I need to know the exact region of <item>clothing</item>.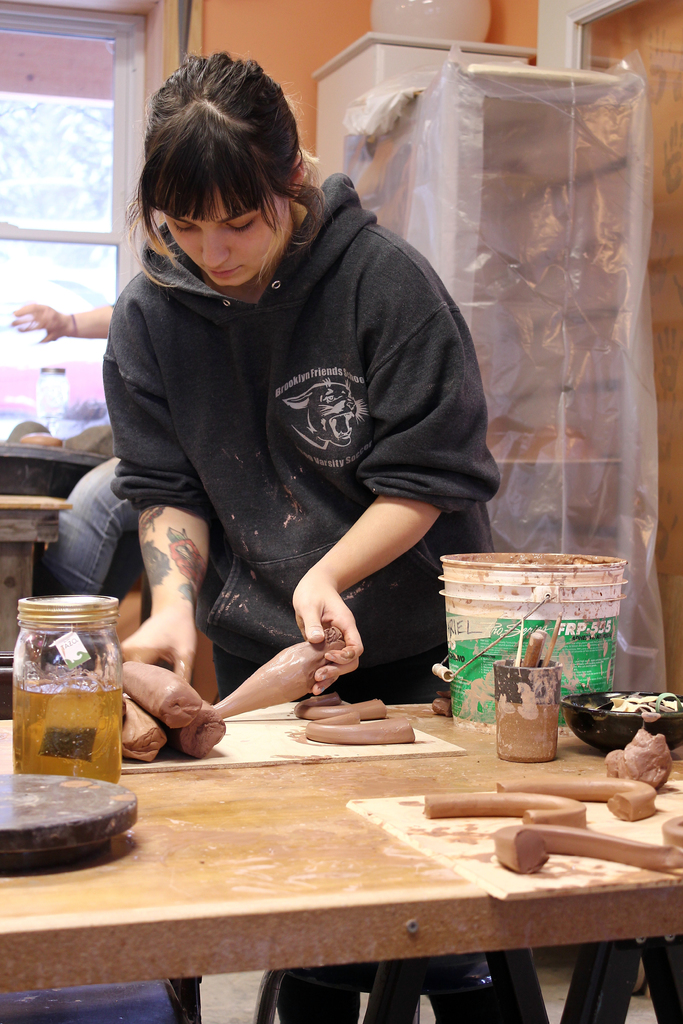
Region: left=93, top=147, right=480, bottom=704.
